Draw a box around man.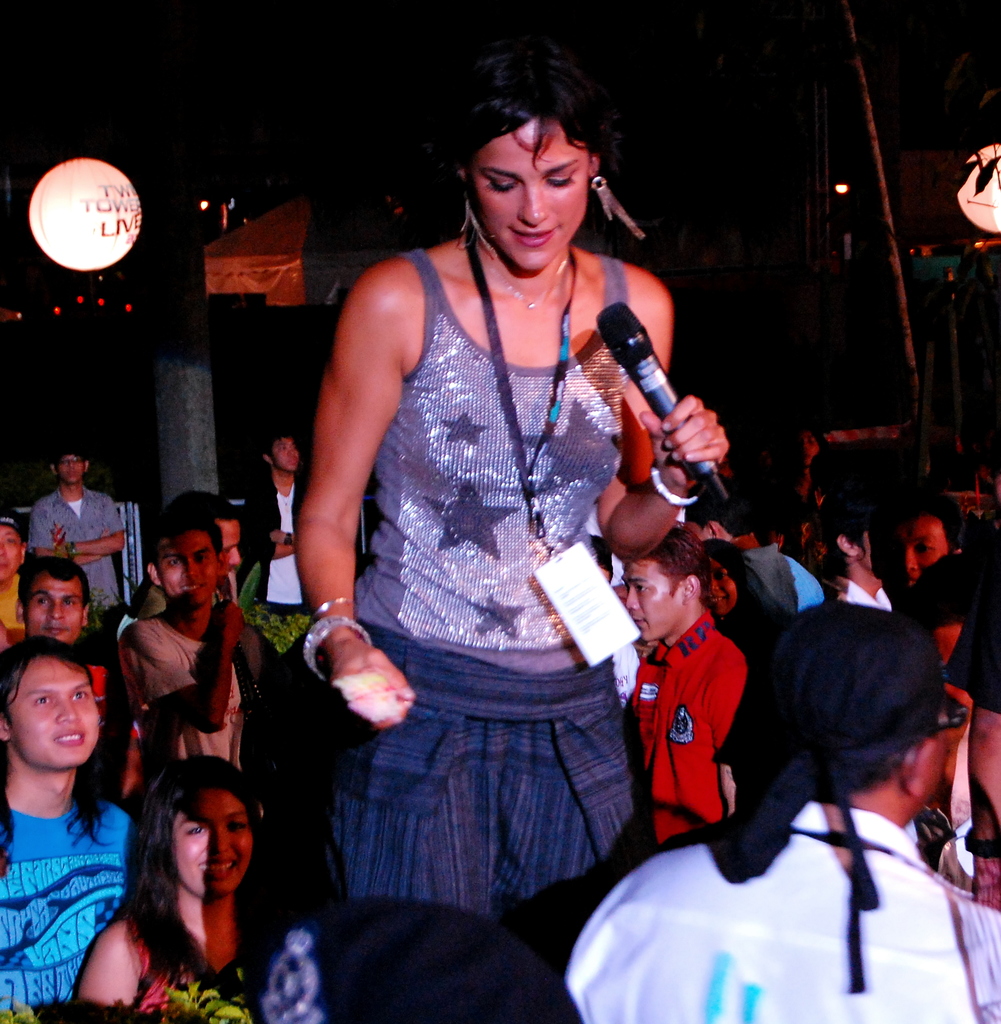
[x1=612, y1=531, x2=745, y2=852].
